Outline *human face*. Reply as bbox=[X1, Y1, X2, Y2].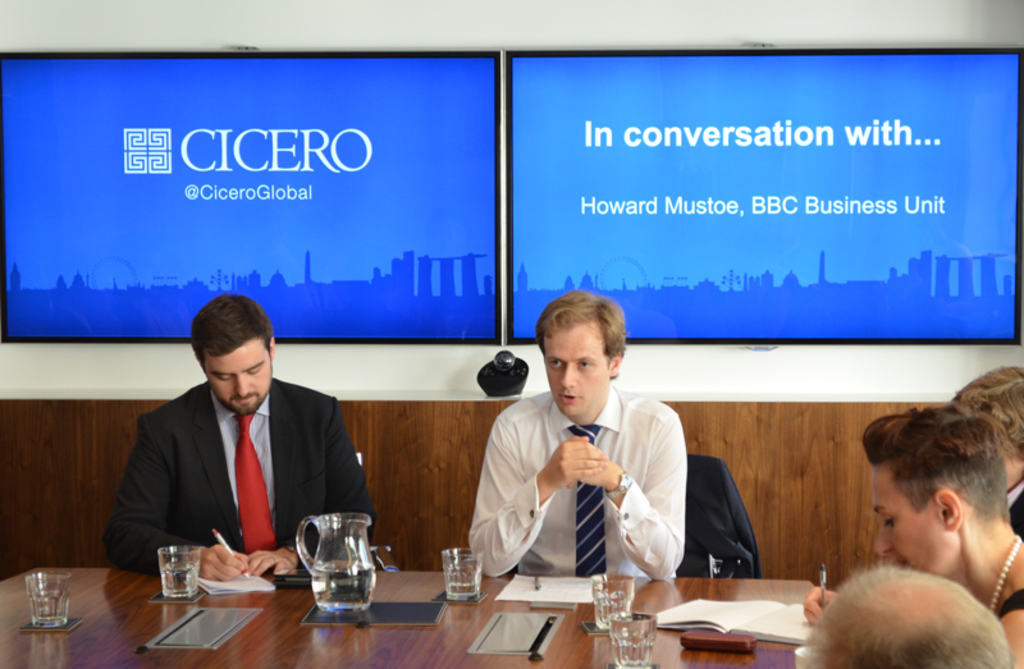
bbox=[205, 336, 269, 413].
